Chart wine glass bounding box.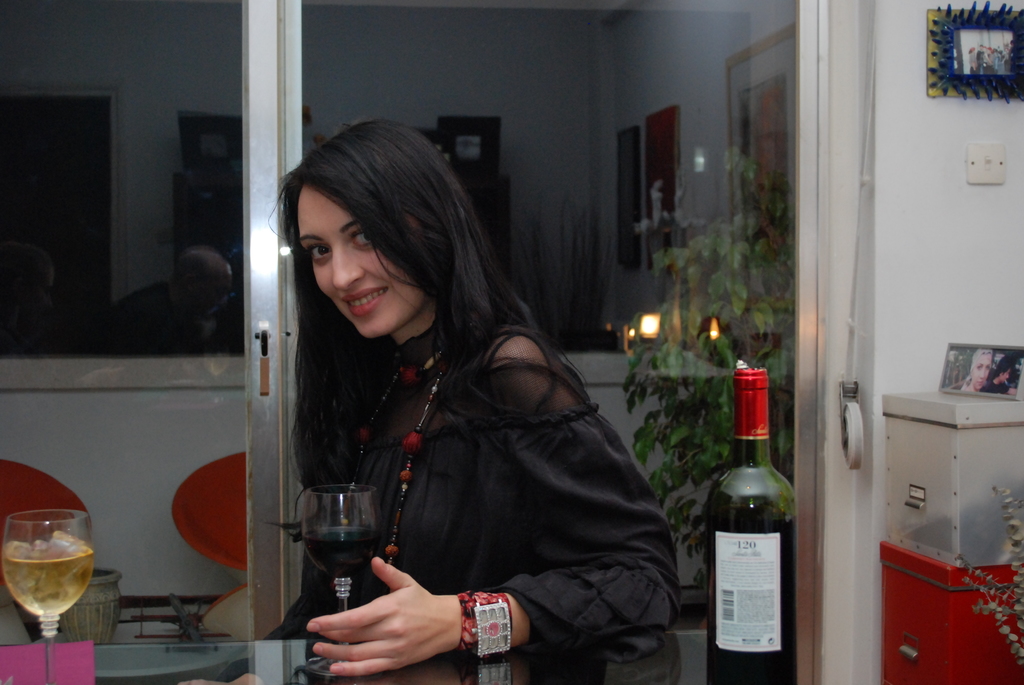
Charted: Rect(304, 485, 384, 677).
